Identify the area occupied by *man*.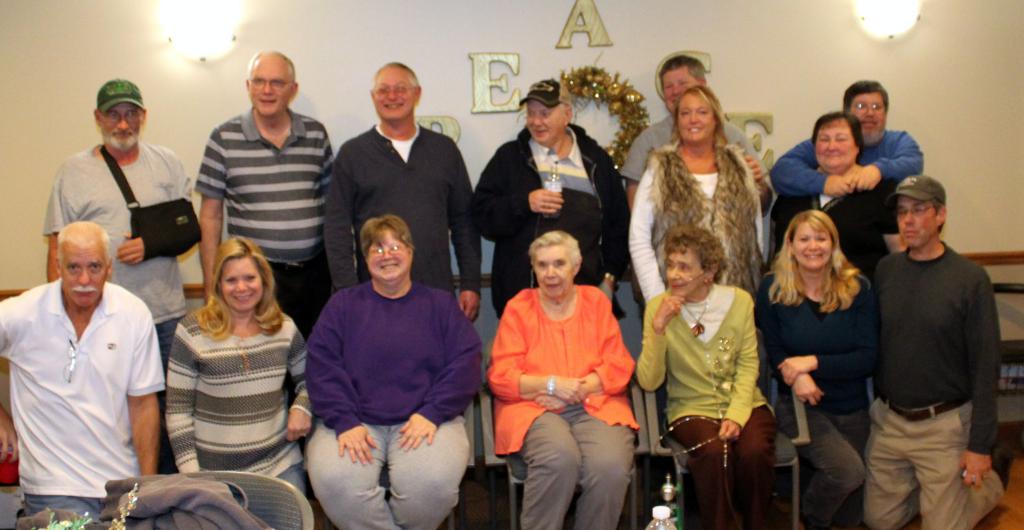
Area: <box>625,55,780,223</box>.
